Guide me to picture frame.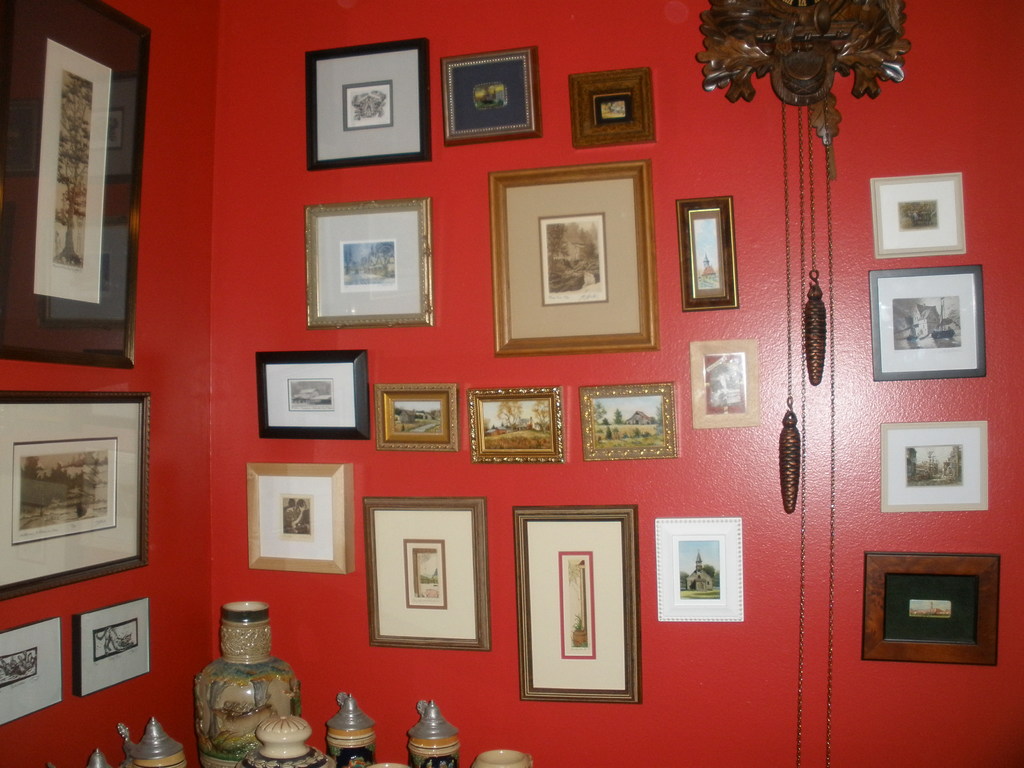
Guidance: select_region(74, 599, 152, 698).
